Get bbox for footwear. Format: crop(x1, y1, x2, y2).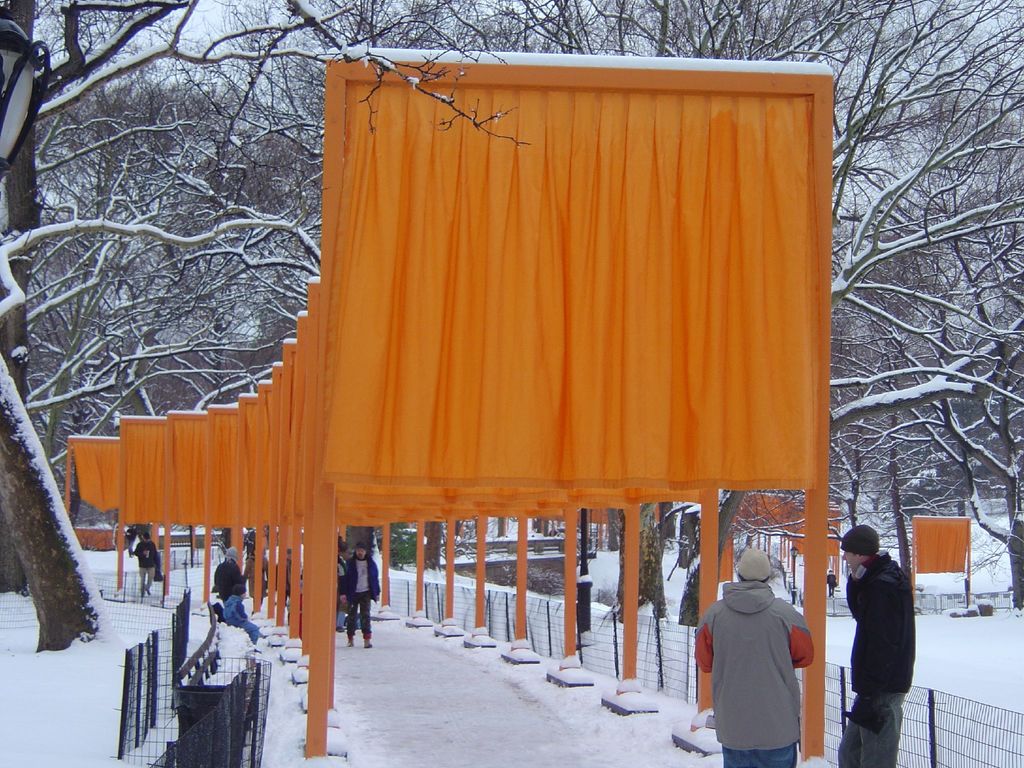
crop(360, 640, 372, 650).
